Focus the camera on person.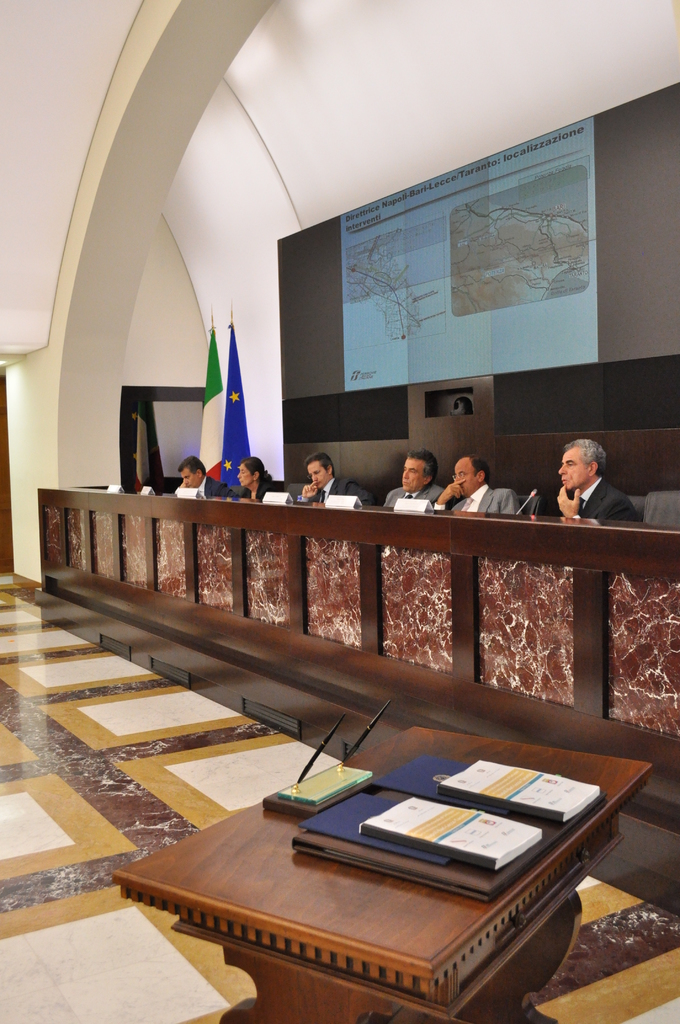
Focus region: Rect(379, 447, 451, 512).
